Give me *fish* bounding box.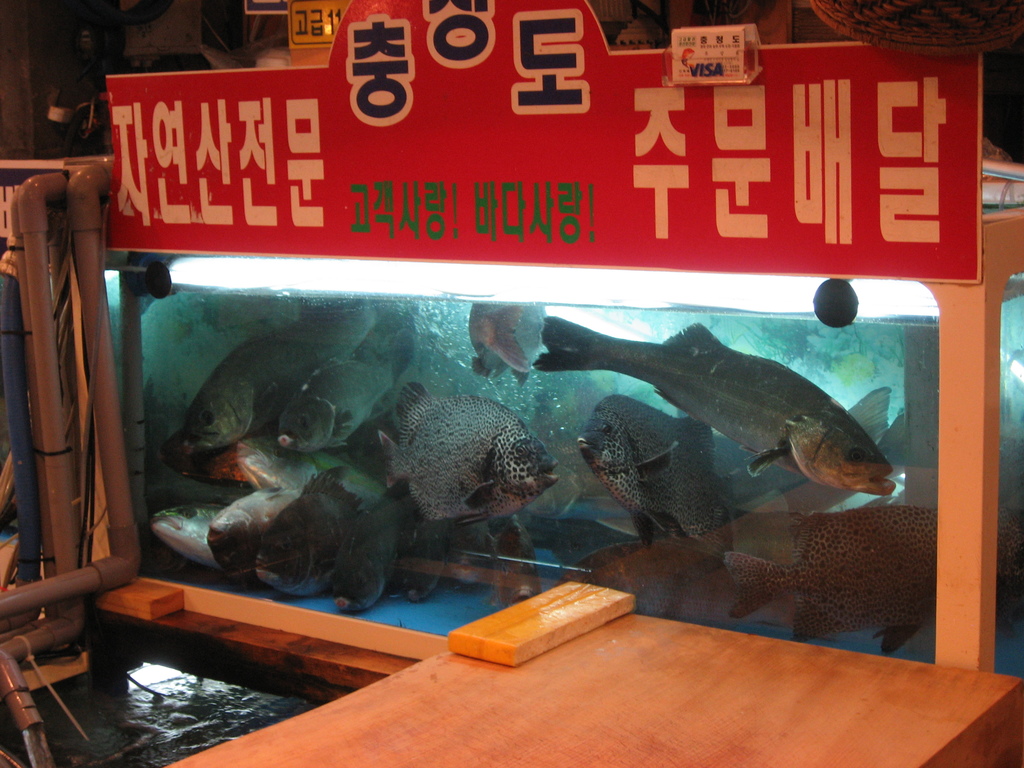
crop(722, 506, 938, 658).
